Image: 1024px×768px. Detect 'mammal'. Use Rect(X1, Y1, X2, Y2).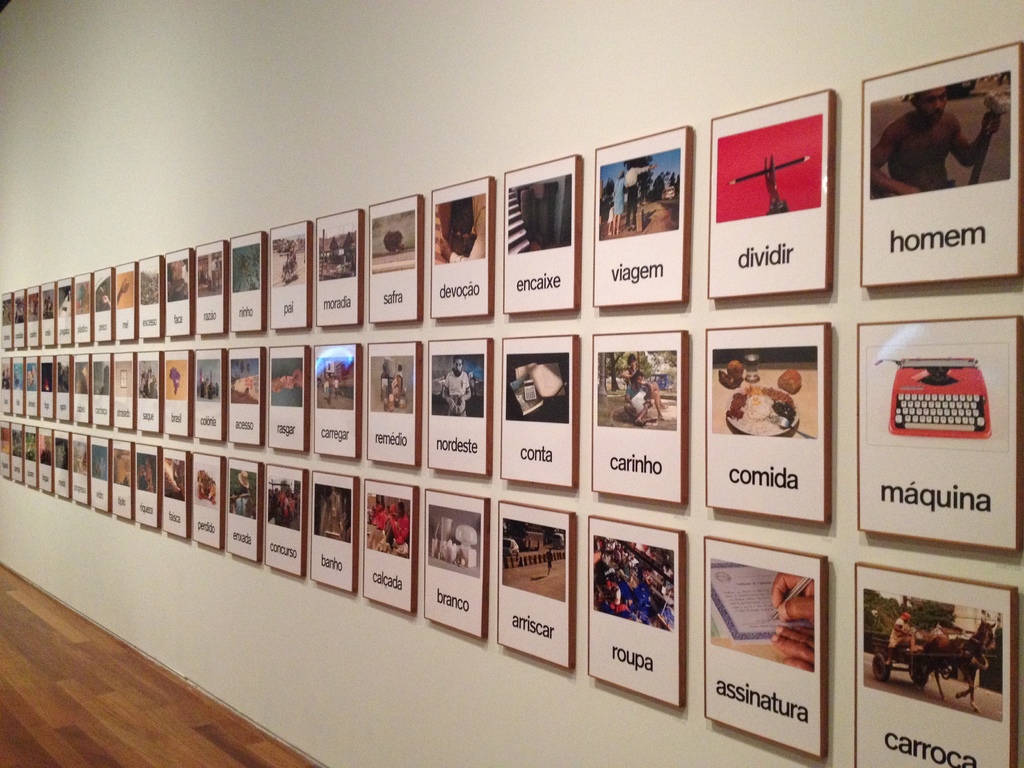
Rect(279, 252, 287, 279).
